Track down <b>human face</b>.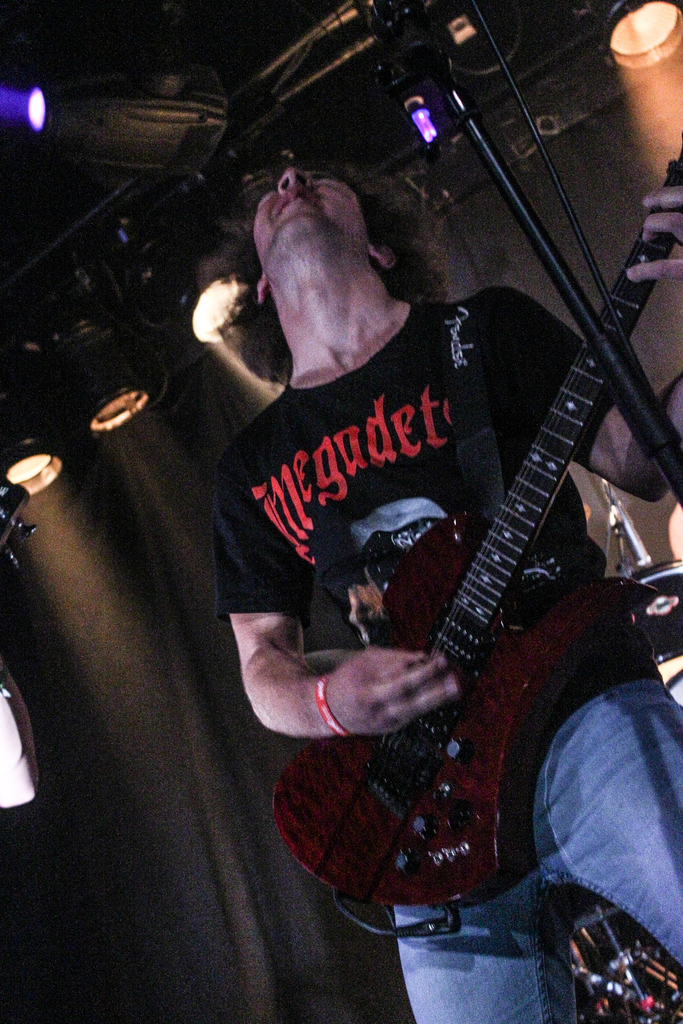
Tracked to pyautogui.locateOnScreen(249, 168, 372, 271).
